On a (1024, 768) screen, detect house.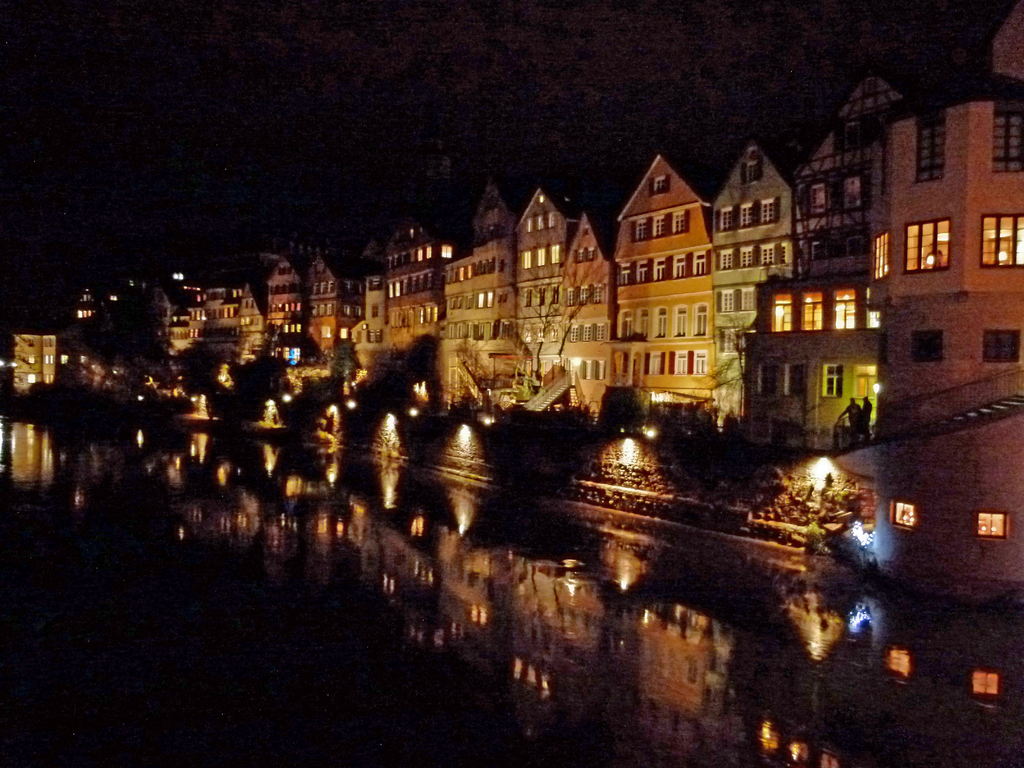
x1=701 y1=131 x2=805 y2=409.
